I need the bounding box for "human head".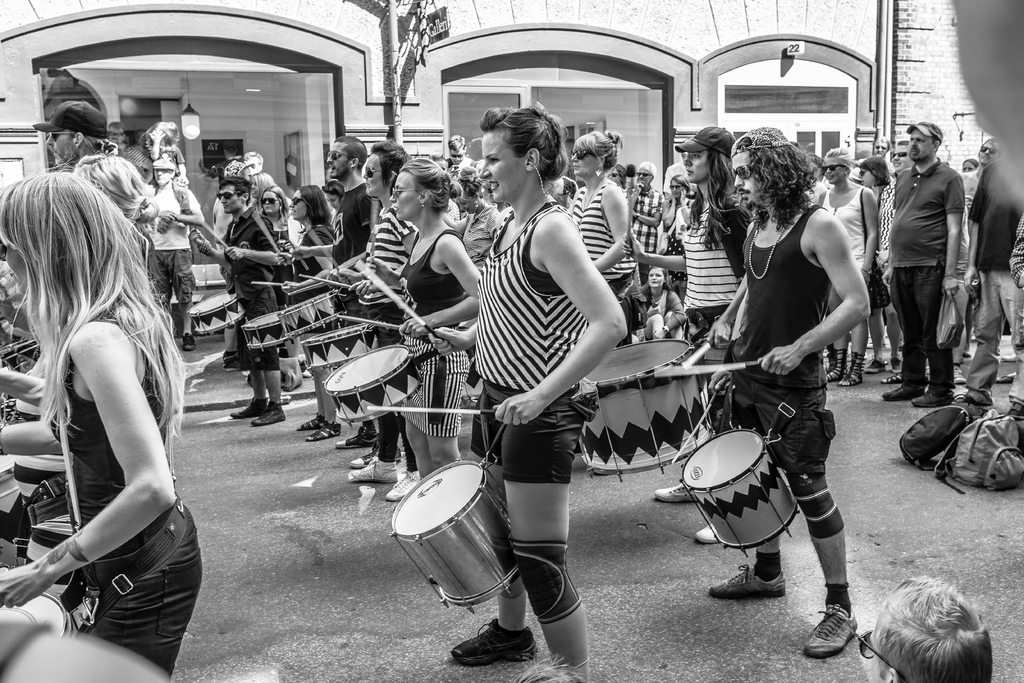
Here it is: <region>959, 157, 976, 174</region>.
